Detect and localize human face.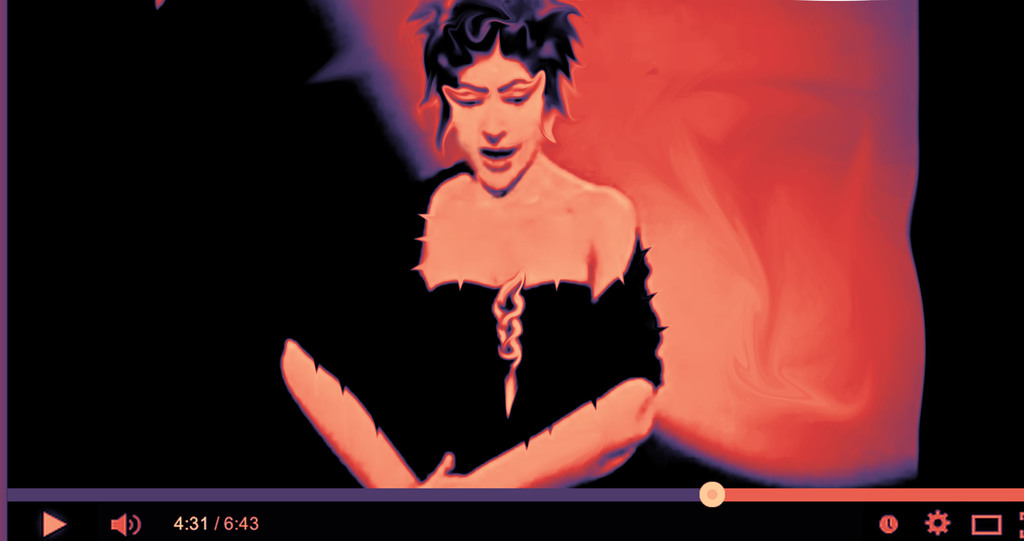
Localized at {"x1": 439, "y1": 44, "x2": 560, "y2": 192}.
